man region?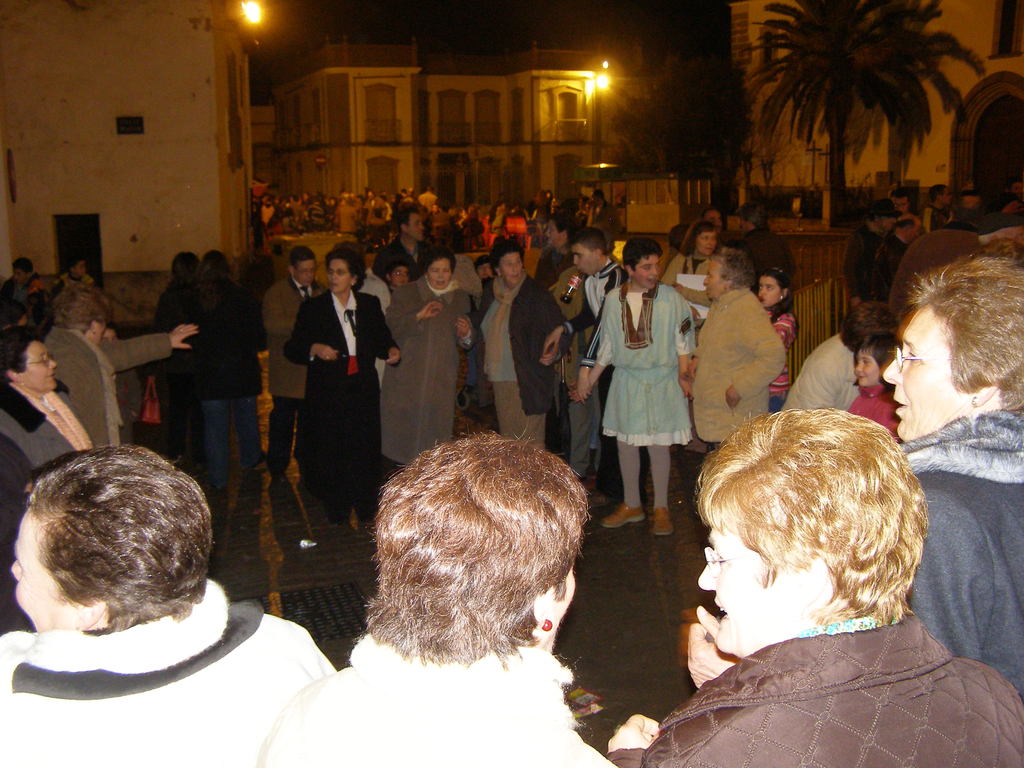
region(842, 198, 902, 308)
